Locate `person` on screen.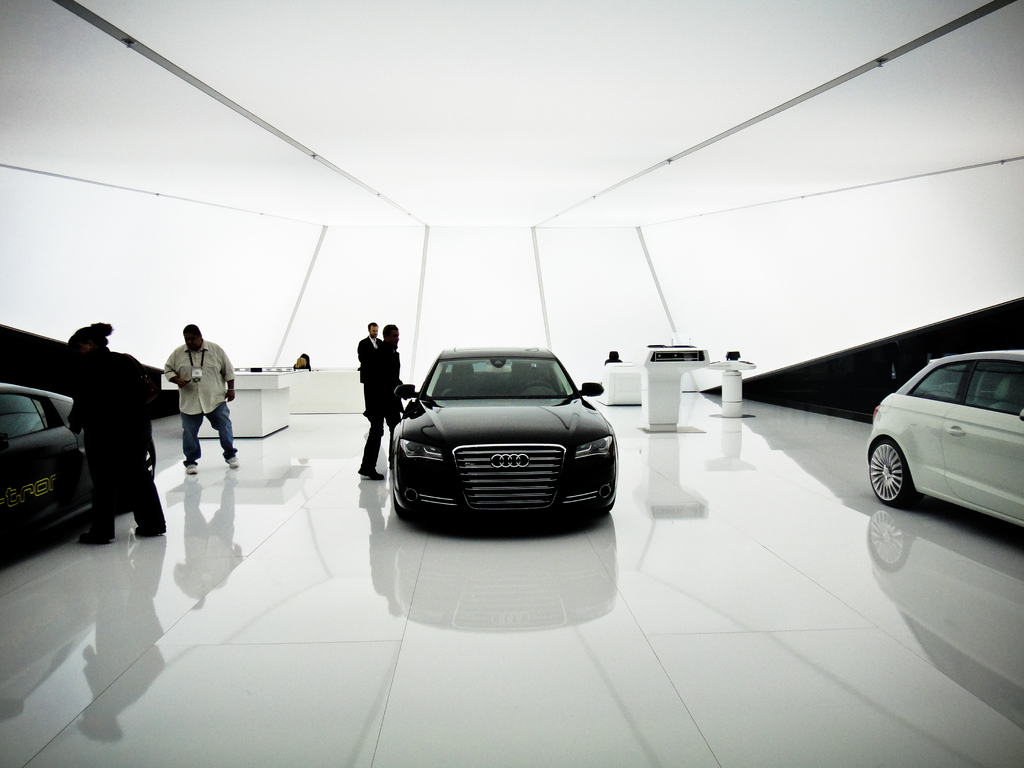
On screen at pyautogui.locateOnScreen(352, 323, 410, 491).
